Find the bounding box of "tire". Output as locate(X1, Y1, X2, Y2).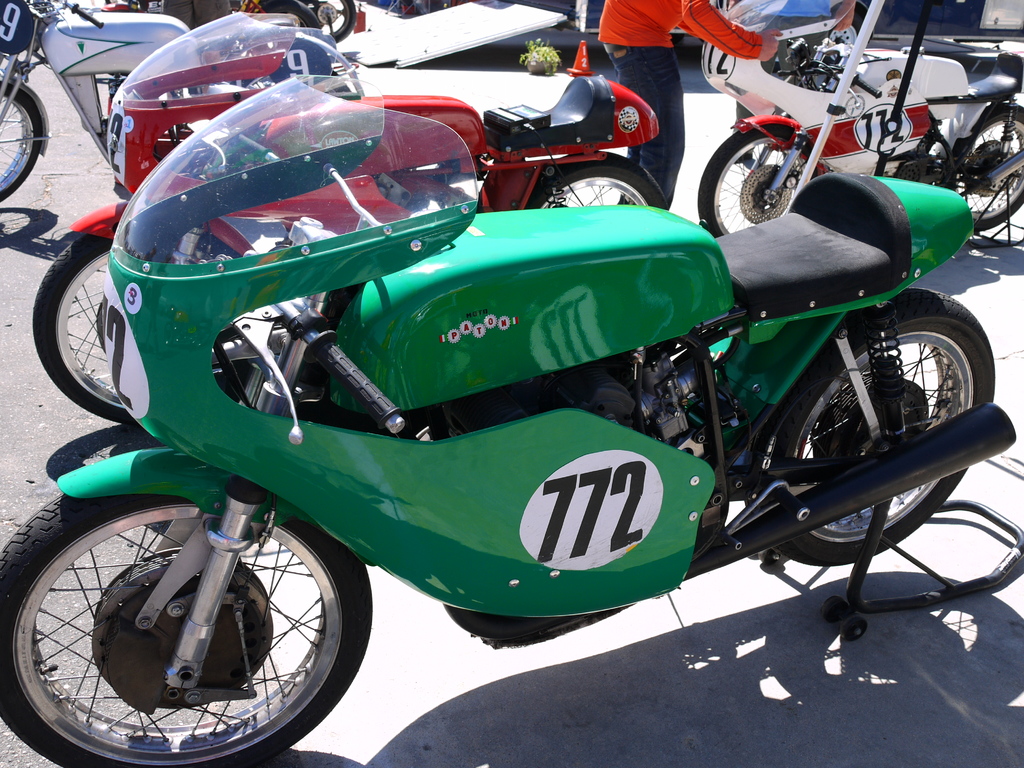
locate(790, 292, 979, 505).
